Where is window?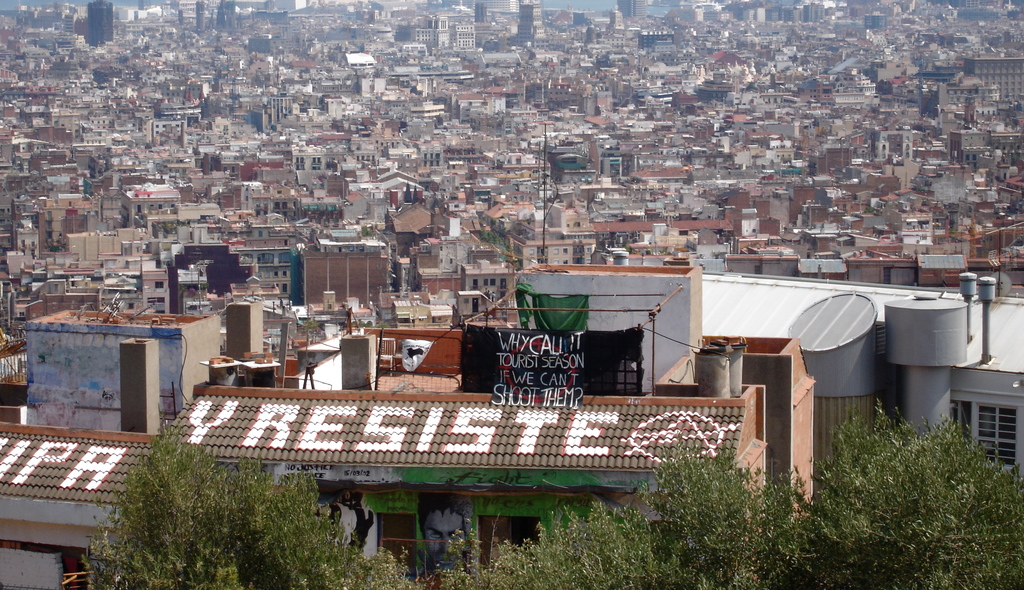
BBox(953, 405, 1019, 470).
